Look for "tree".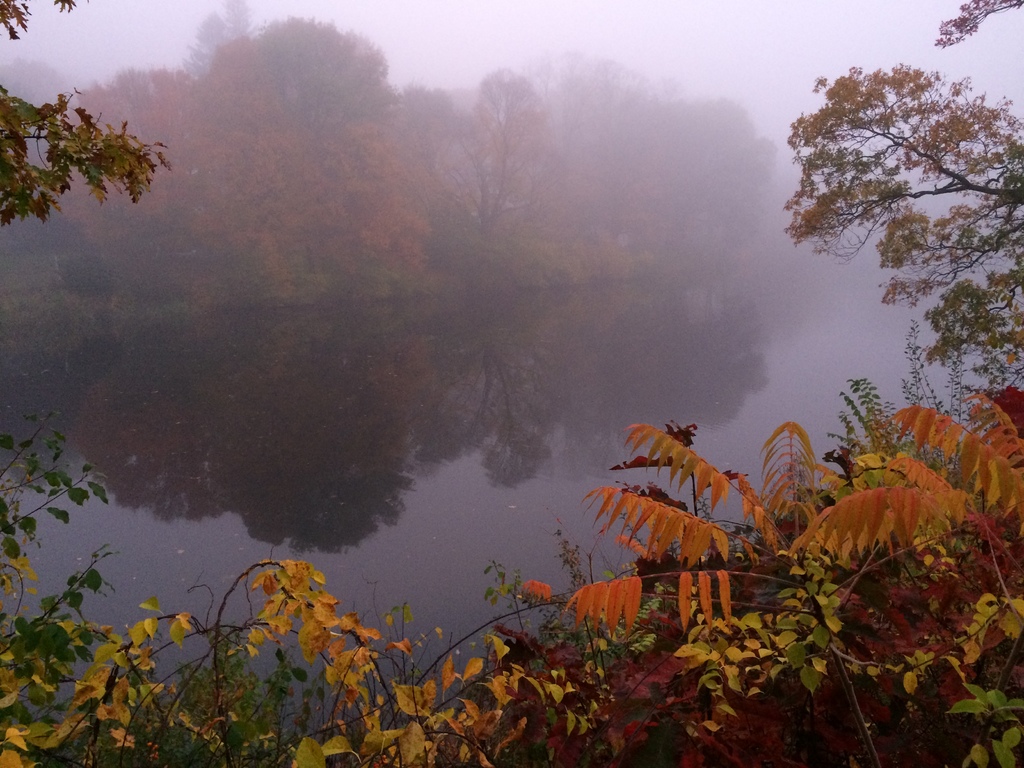
Found: region(444, 67, 546, 220).
